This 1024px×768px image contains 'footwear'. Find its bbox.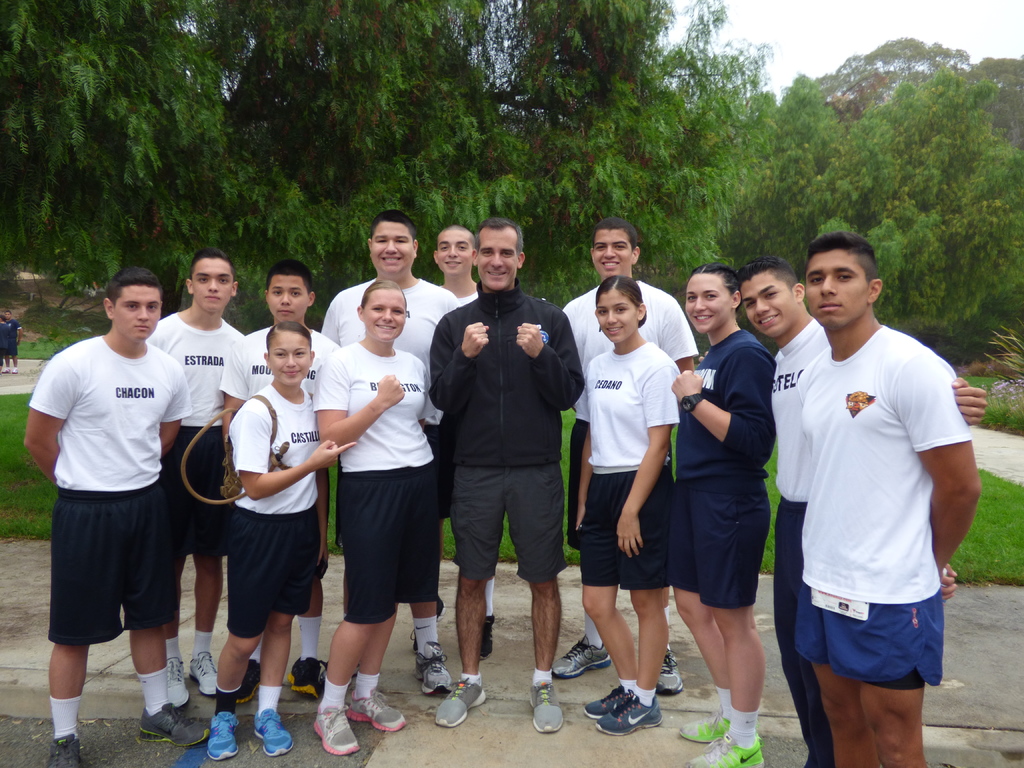
236, 659, 260, 705.
